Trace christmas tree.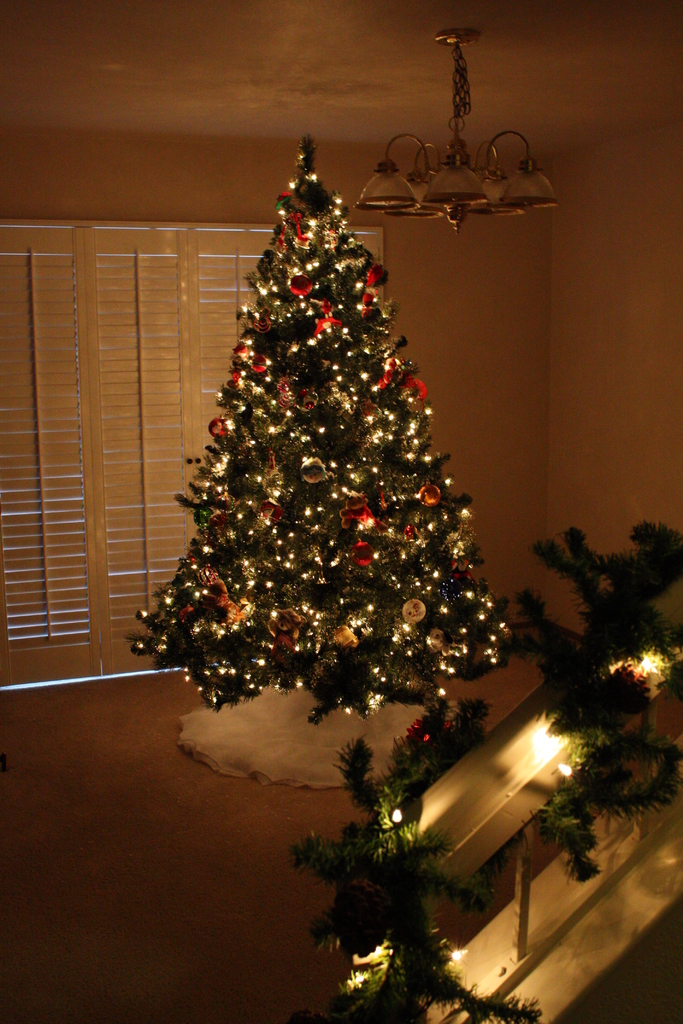
Traced to bbox=[126, 131, 532, 738].
